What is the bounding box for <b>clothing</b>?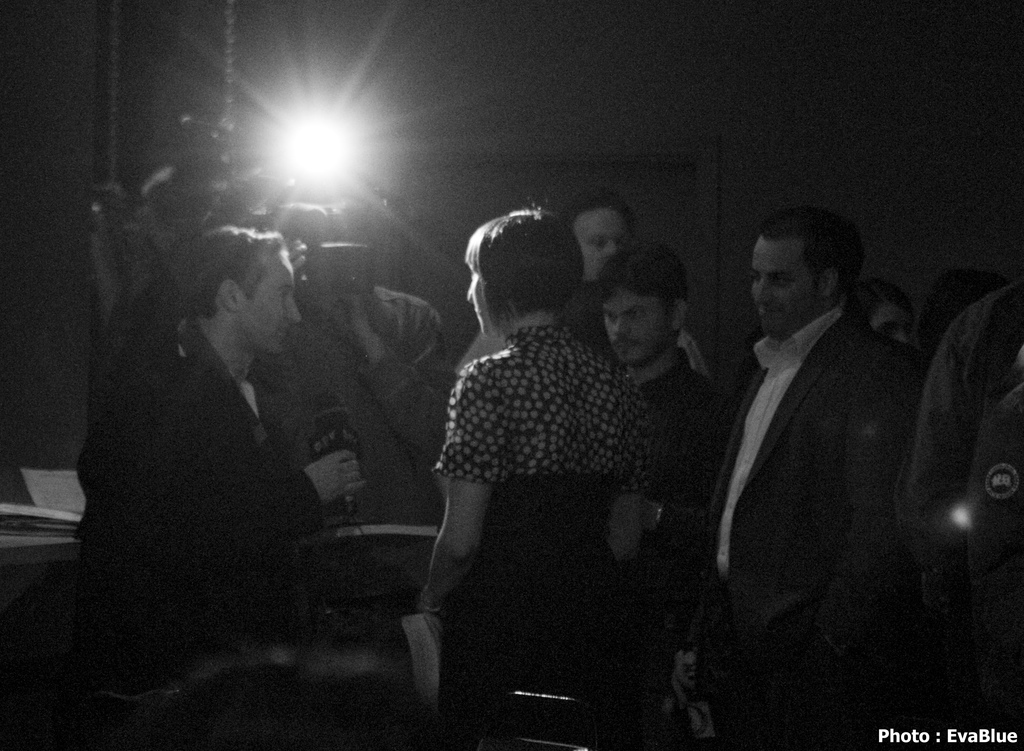
[x1=682, y1=229, x2=936, y2=708].
